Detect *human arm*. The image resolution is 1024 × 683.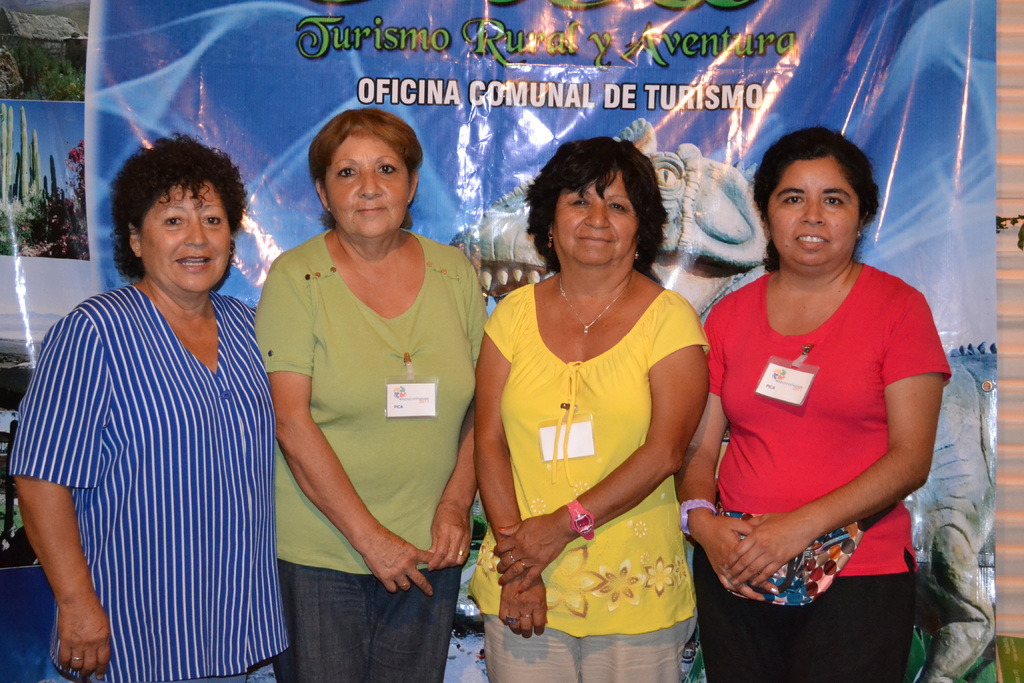
bbox=[719, 279, 953, 586].
